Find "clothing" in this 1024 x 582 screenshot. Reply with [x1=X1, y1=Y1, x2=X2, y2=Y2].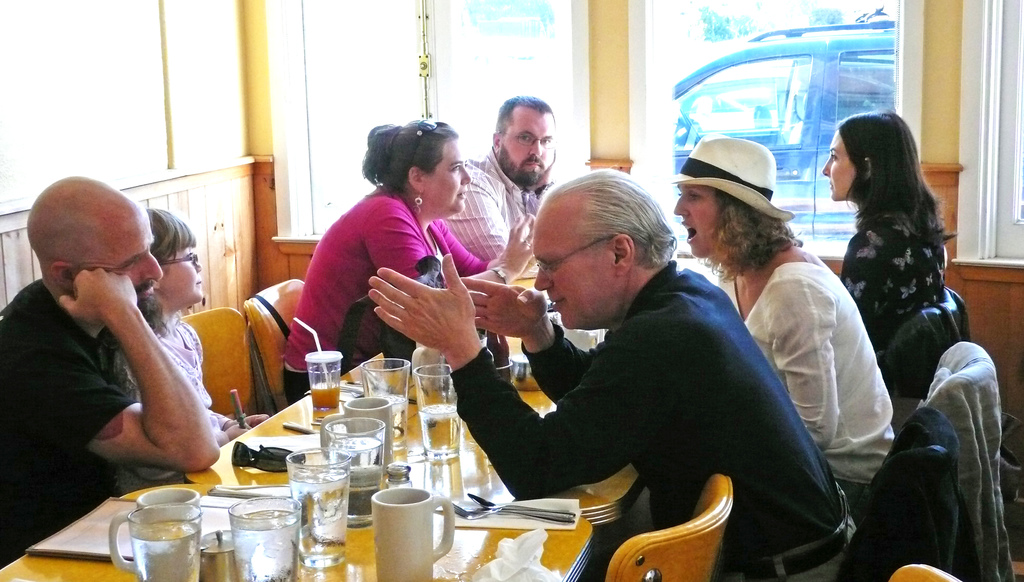
[x1=0, y1=276, x2=141, y2=568].
